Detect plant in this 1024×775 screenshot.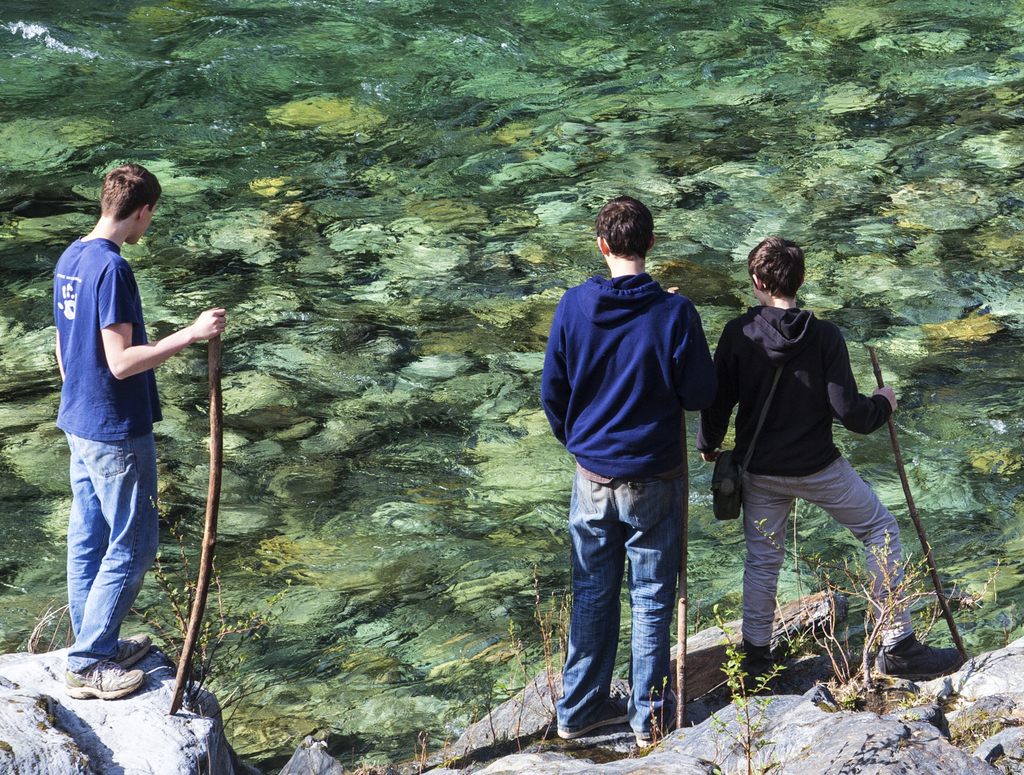
Detection: 410 561 577 774.
